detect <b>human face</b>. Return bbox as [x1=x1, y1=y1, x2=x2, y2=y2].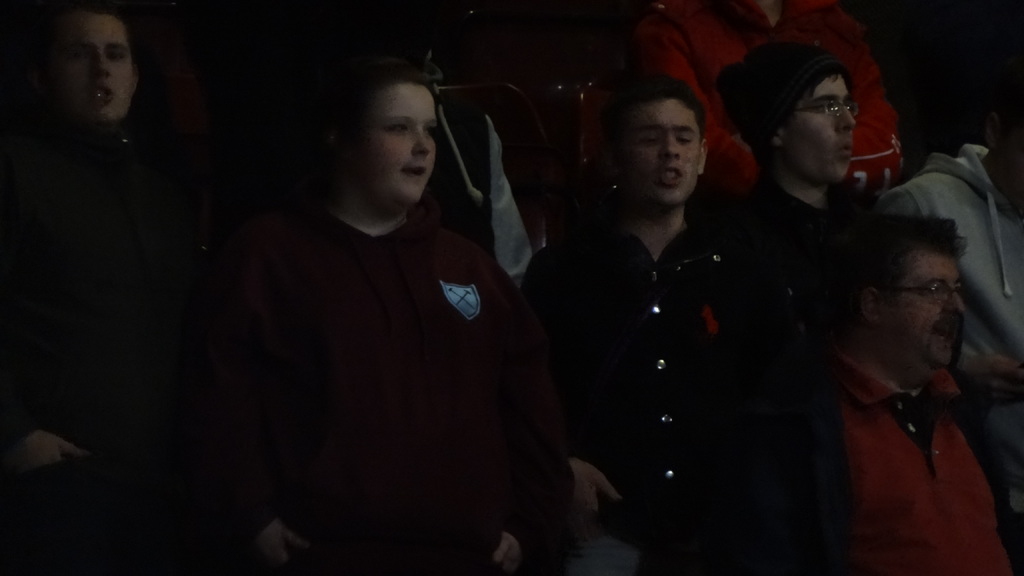
[x1=346, y1=81, x2=441, y2=206].
